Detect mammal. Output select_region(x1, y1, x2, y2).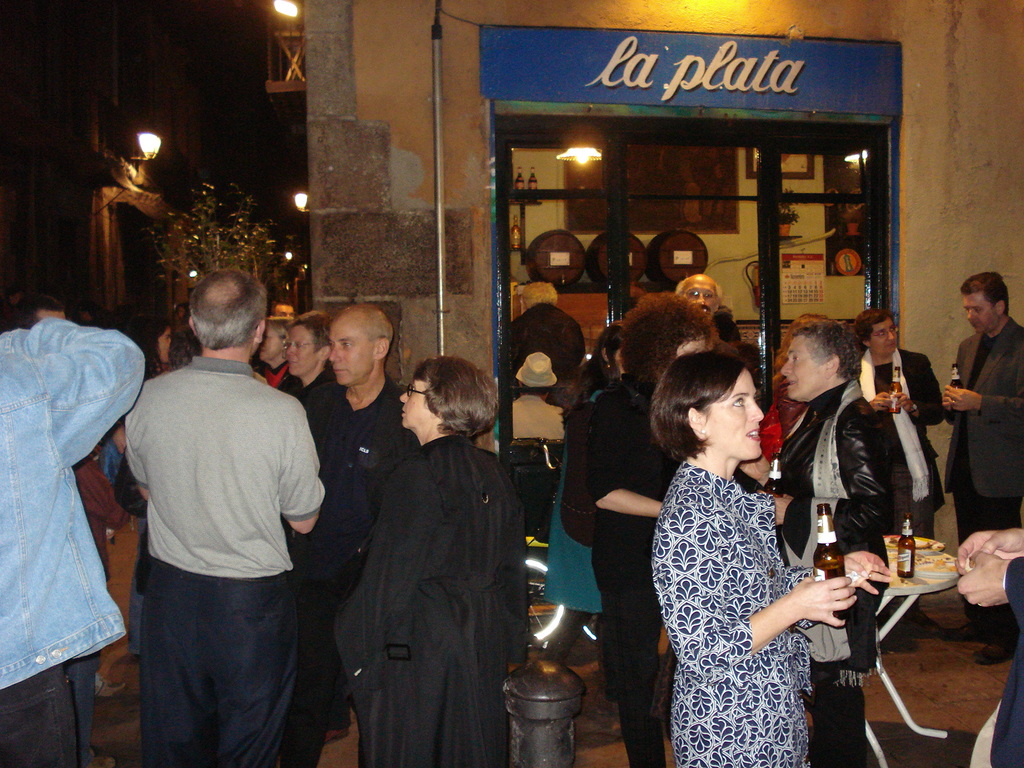
select_region(95, 265, 343, 767).
